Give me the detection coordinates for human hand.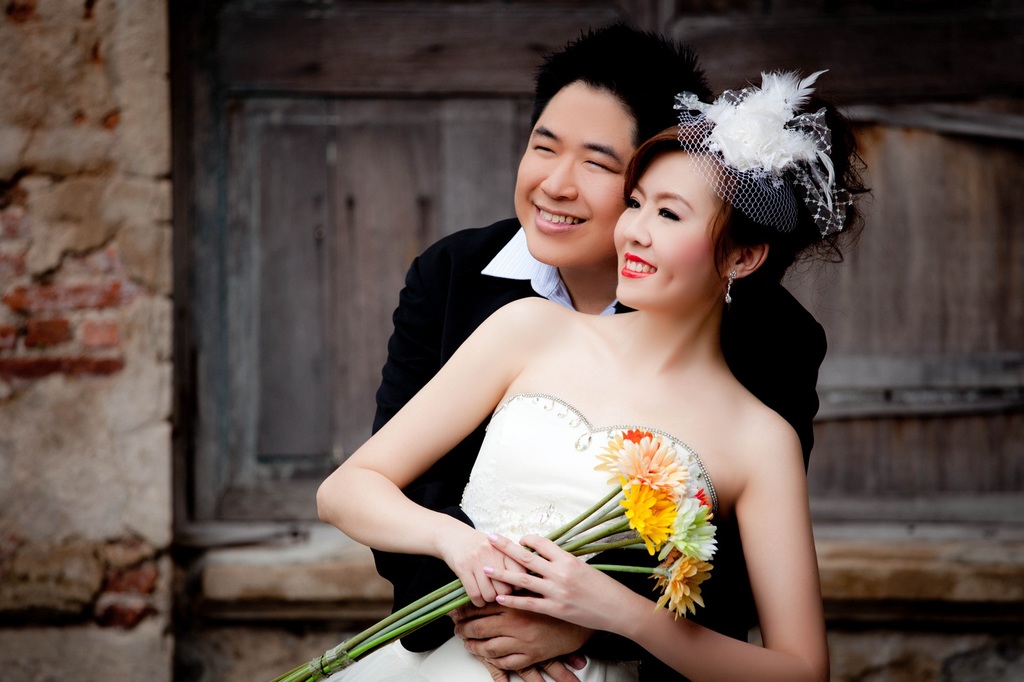
<box>490,548,634,642</box>.
